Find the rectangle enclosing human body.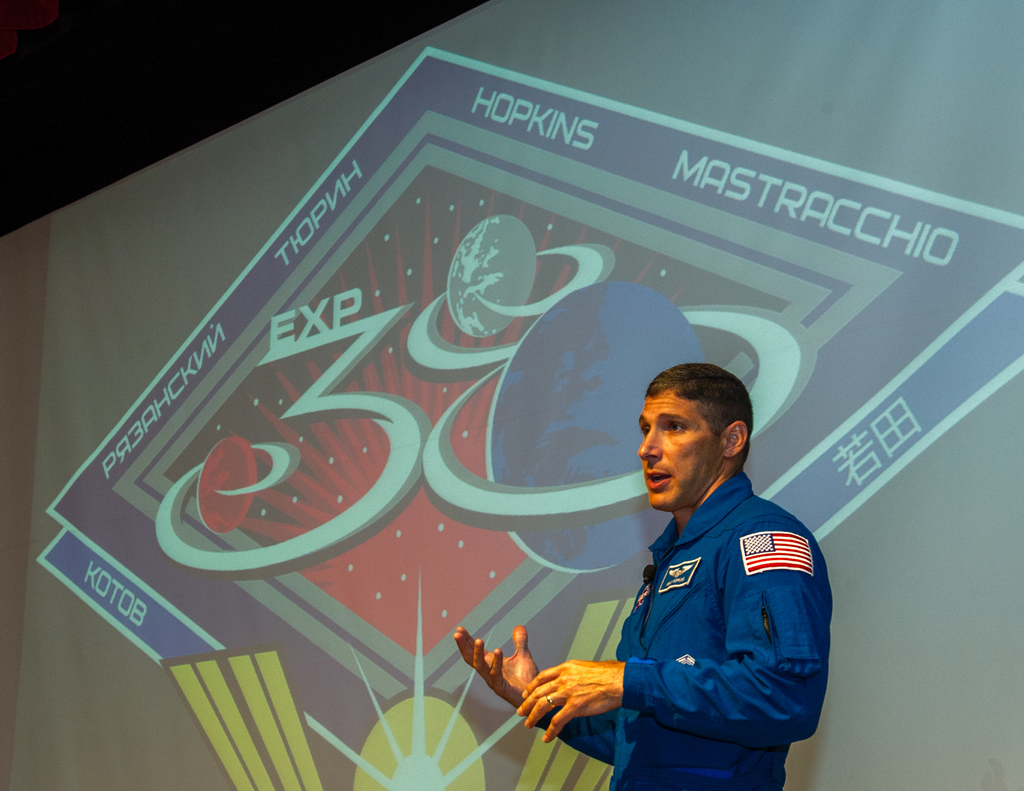
bbox(525, 362, 840, 790).
